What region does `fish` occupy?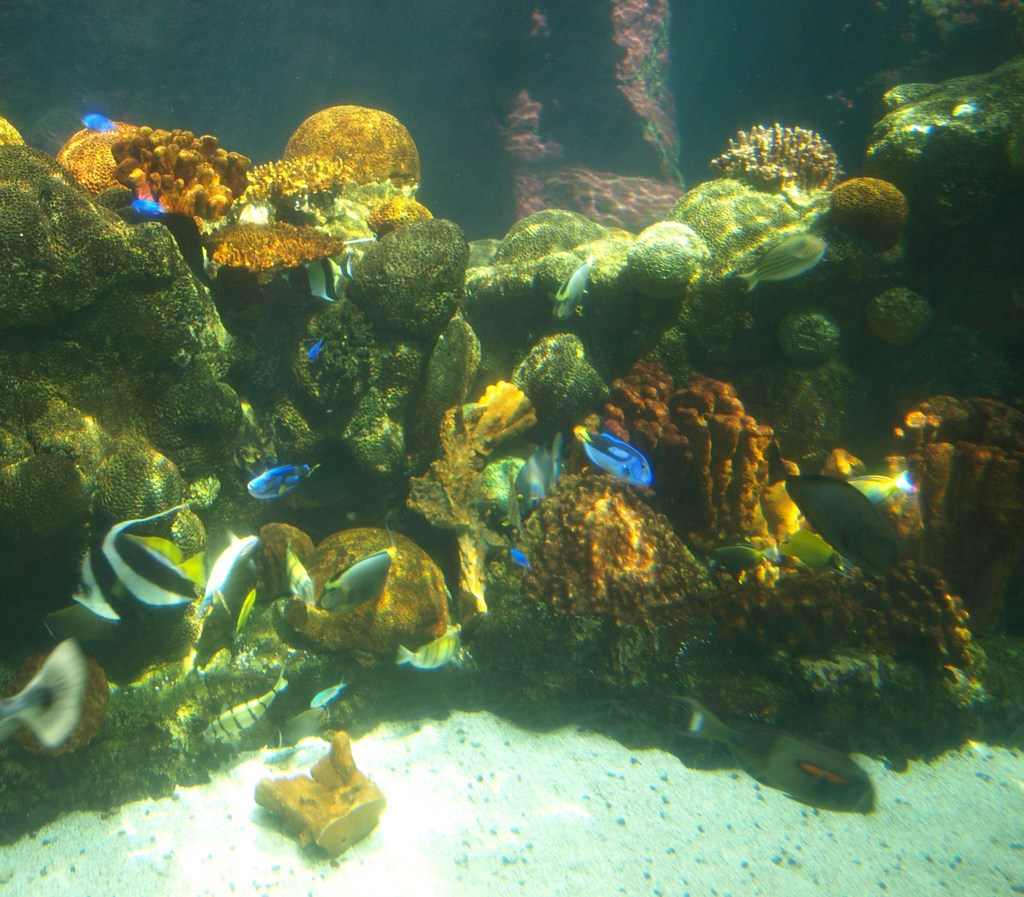
Rect(130, 196, 164, 214).
